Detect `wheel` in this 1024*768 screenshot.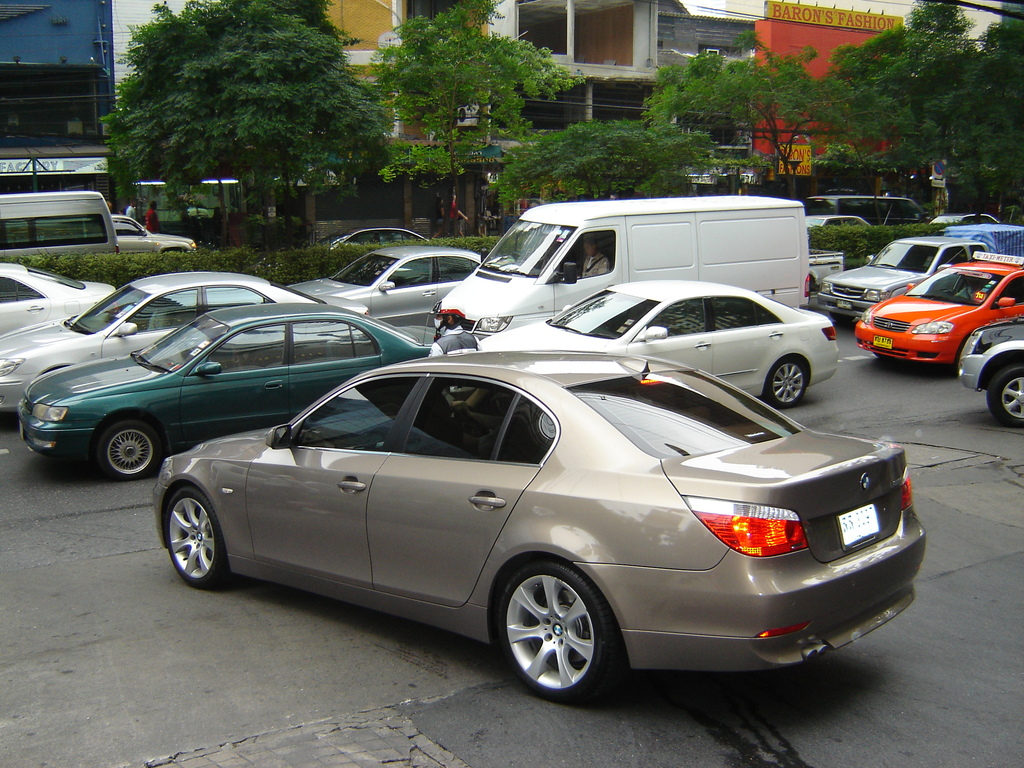
Detection: x1=984, y1=367, x2=1023, y2=426.
